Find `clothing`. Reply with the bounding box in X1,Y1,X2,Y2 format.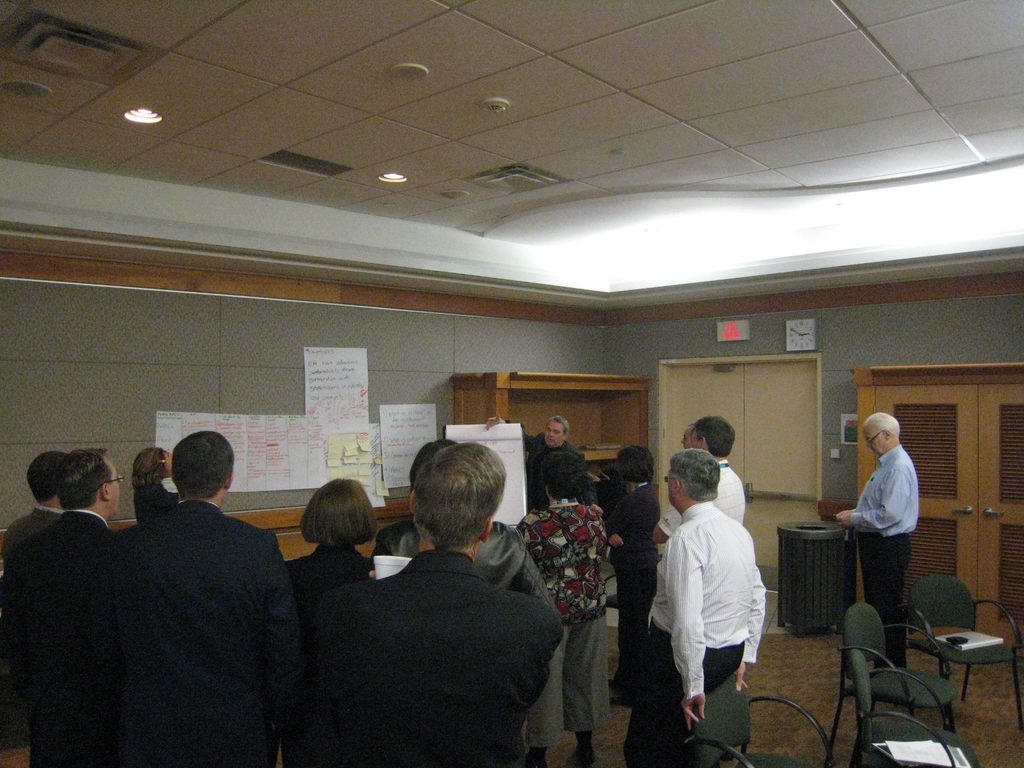
120,498,299,767.
